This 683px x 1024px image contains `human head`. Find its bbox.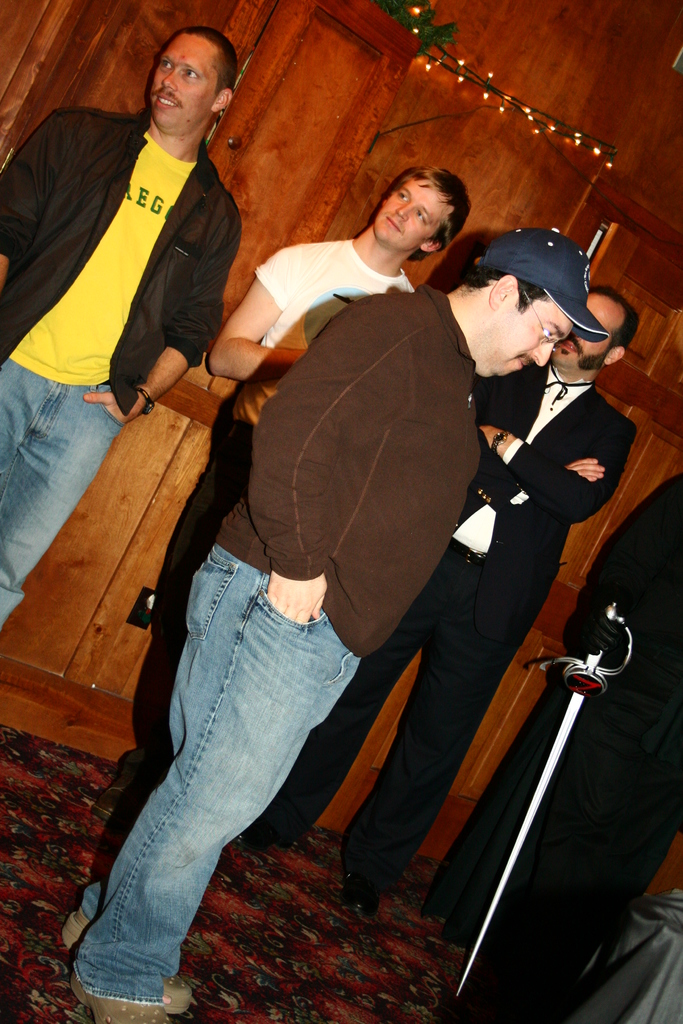
locate(138, 15, 243, 120).
